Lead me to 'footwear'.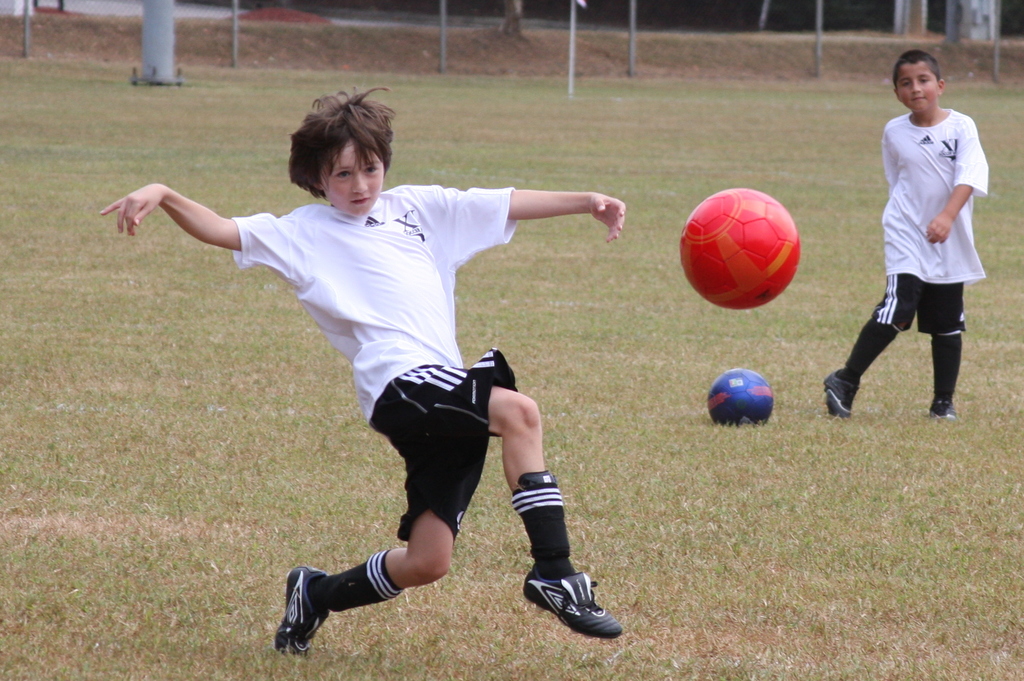
Lead to (924,409,962,418).
